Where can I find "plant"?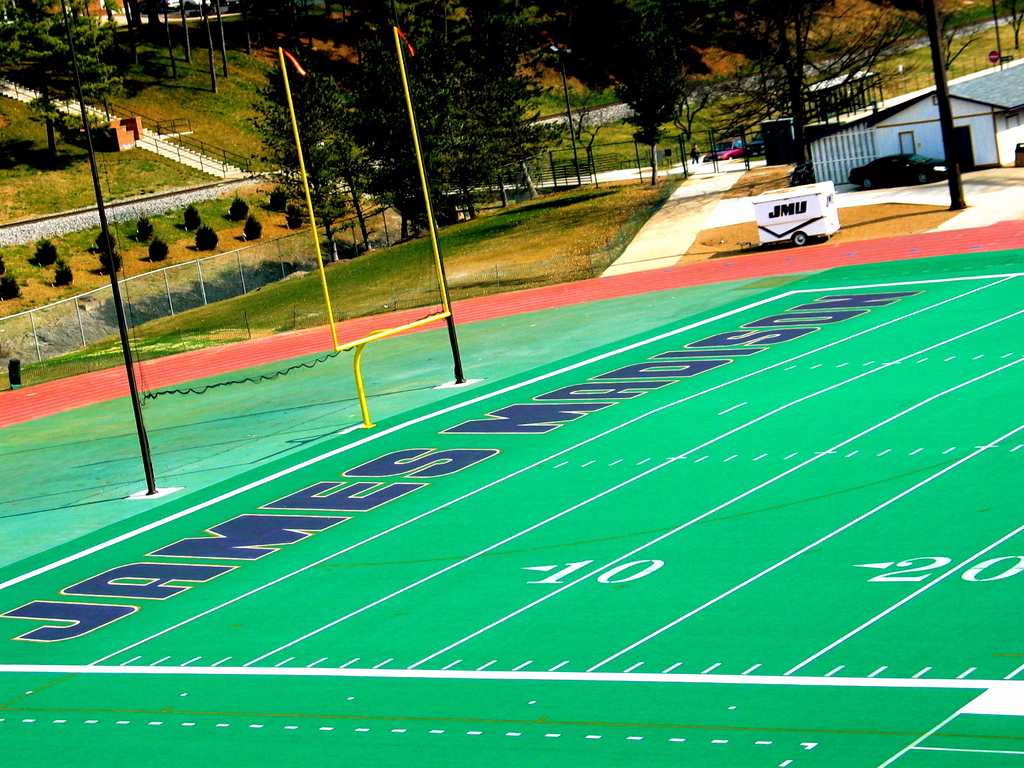
You can find it at 25:233:65:268.
